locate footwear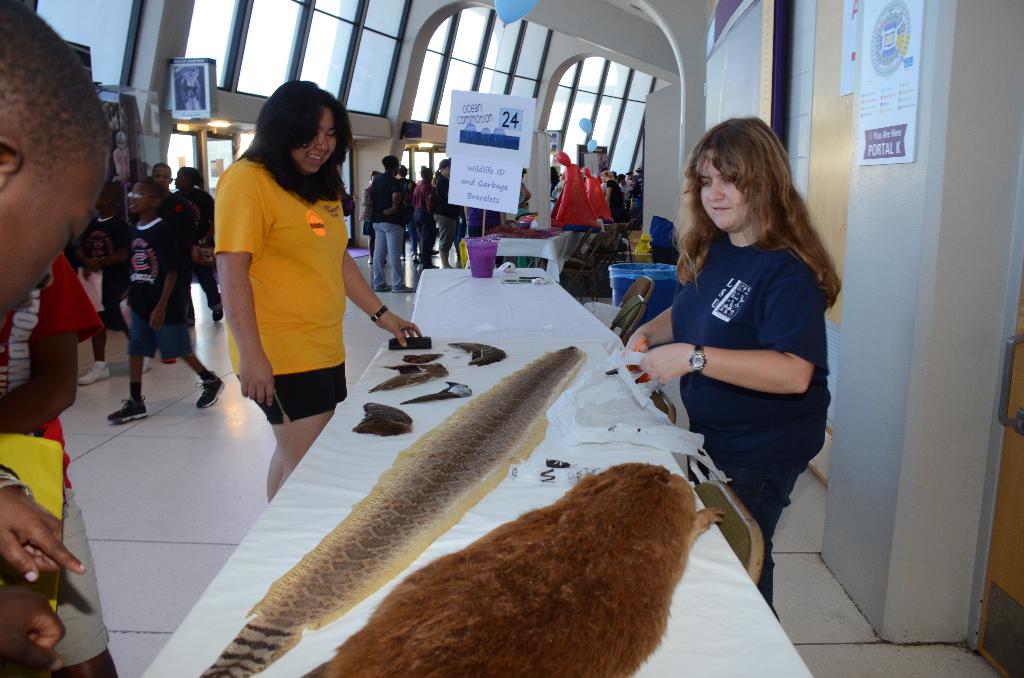
x1=424, y1=262, x2=440, y2=271
